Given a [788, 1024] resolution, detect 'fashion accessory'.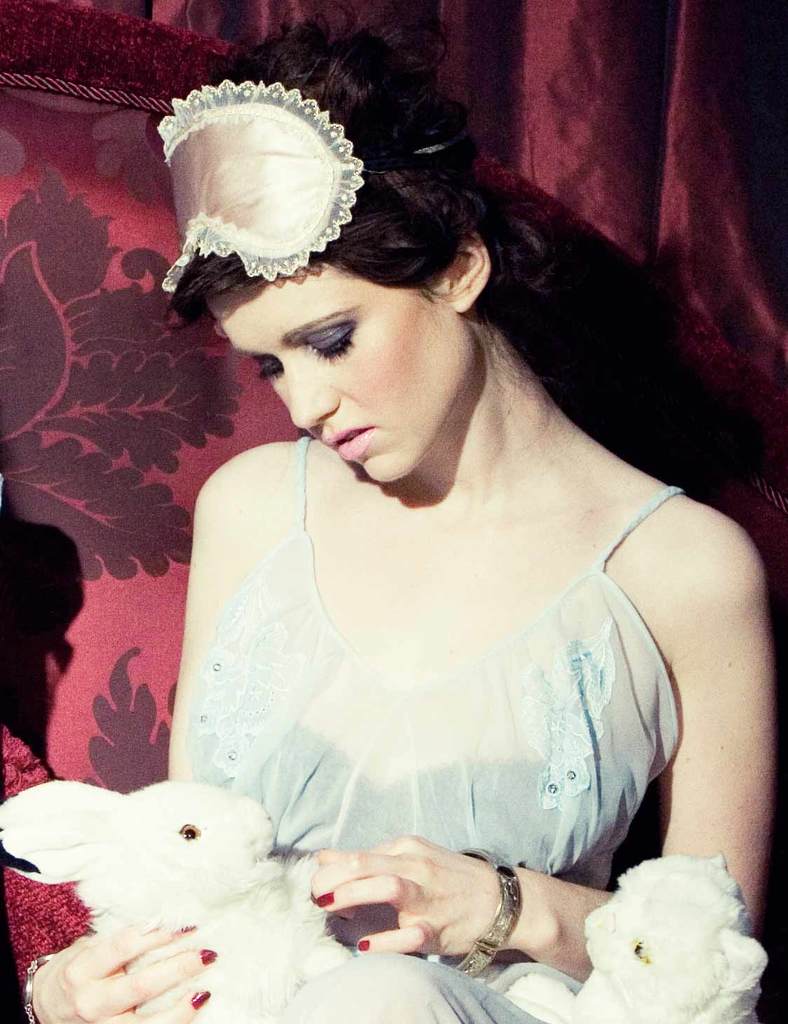
442:856:526:988.
